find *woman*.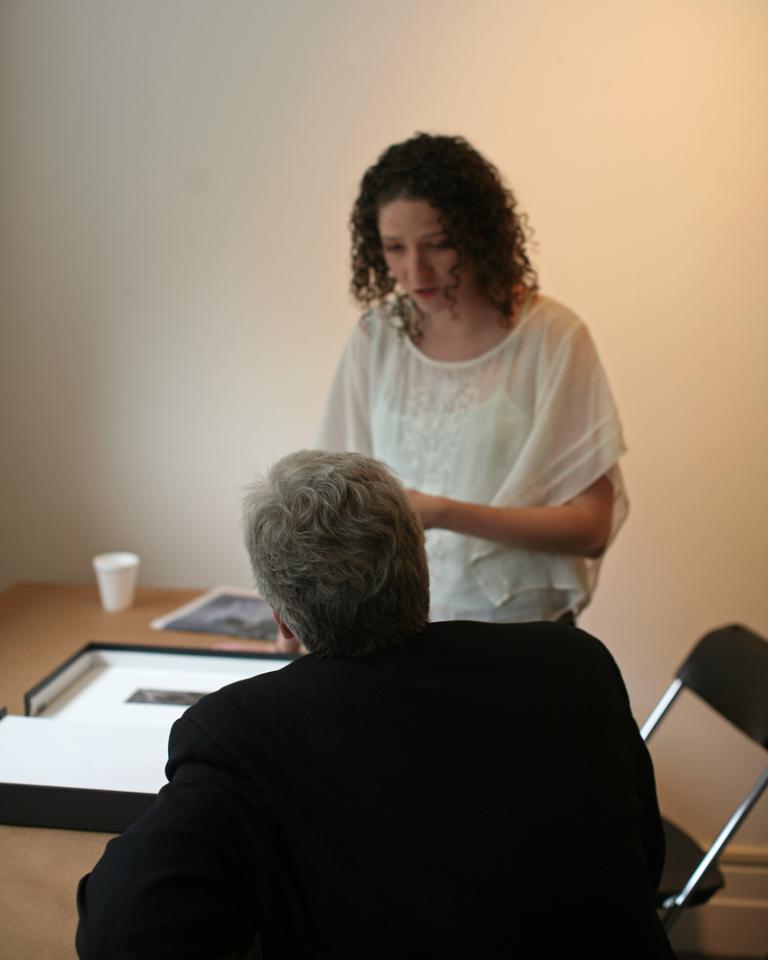
locate(304, 126, 633, 636).
